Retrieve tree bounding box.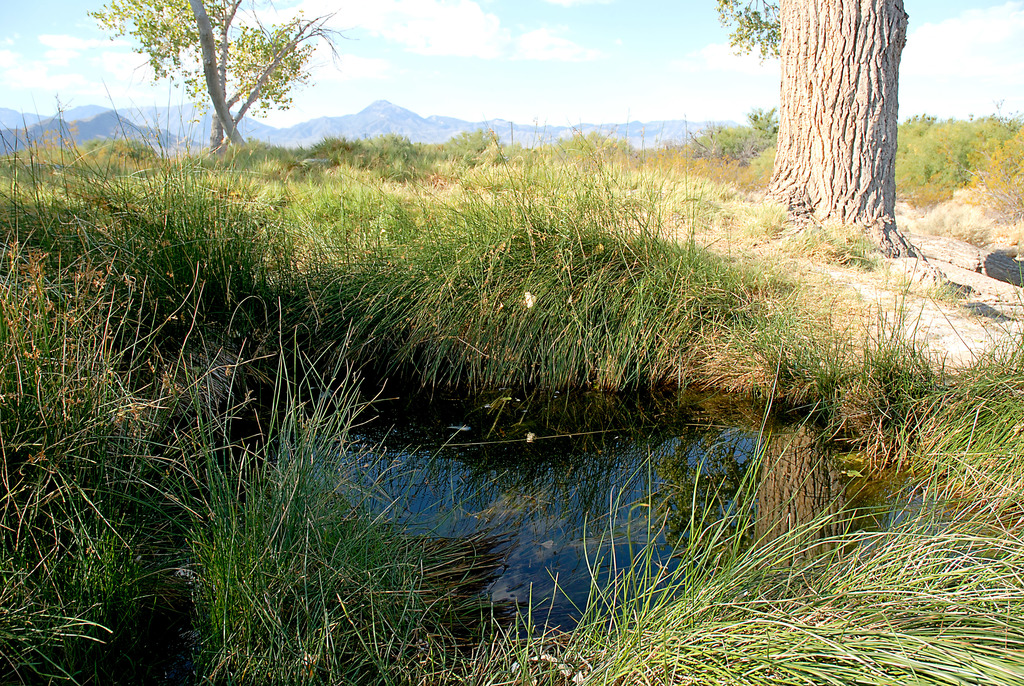
Bounding box: (left=95, top=0, right=352, bottom=149).
